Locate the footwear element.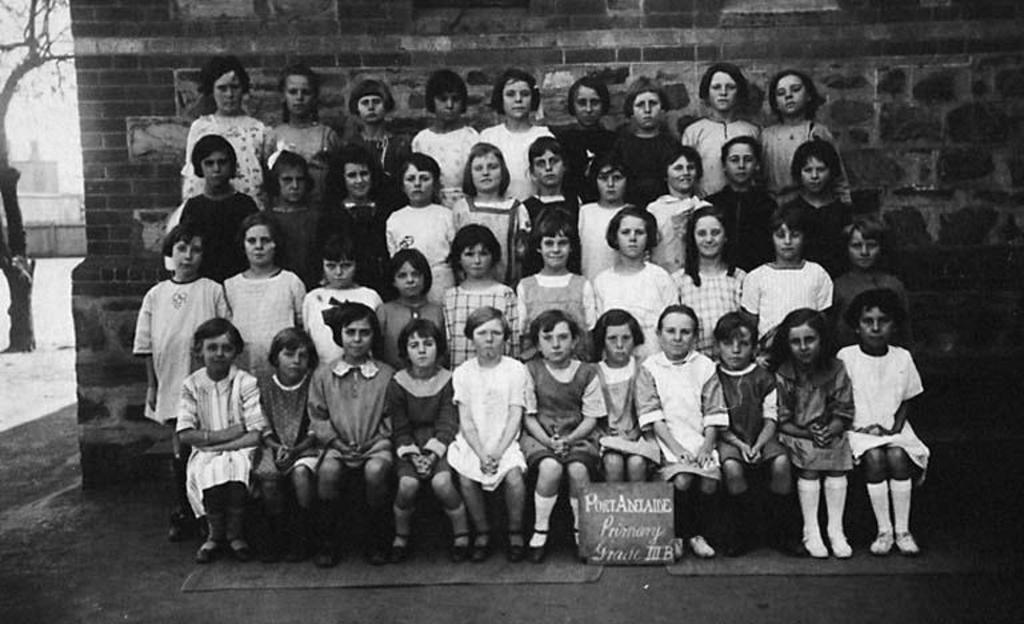
Element bbox: (left=167, top=504, right=191, bottom=544).
